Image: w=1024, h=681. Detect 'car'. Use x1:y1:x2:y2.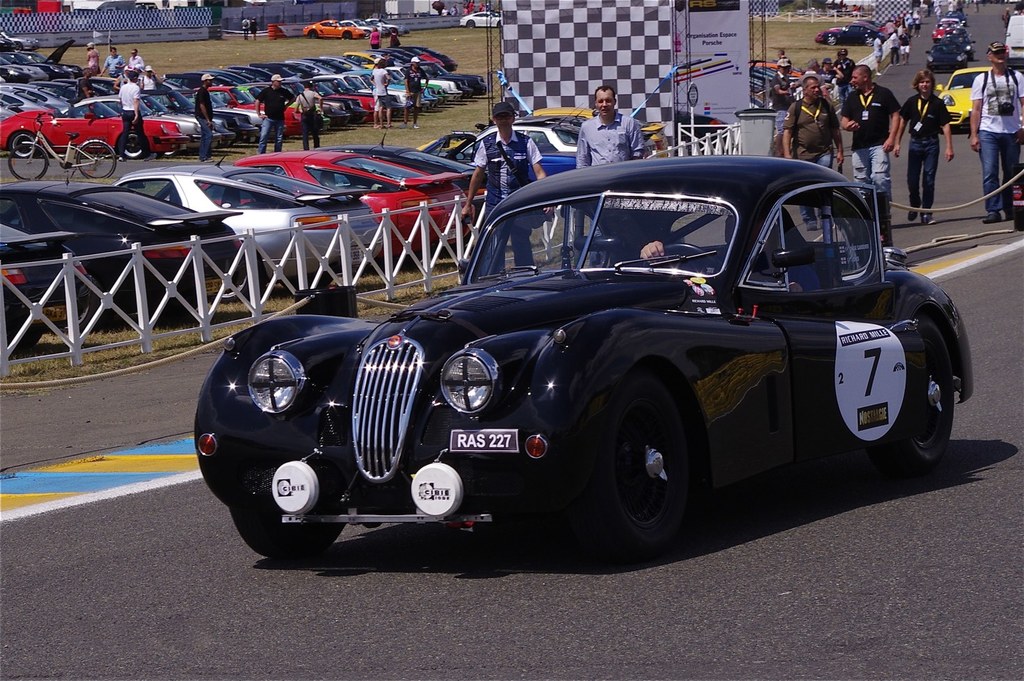
937:66:992:121.
